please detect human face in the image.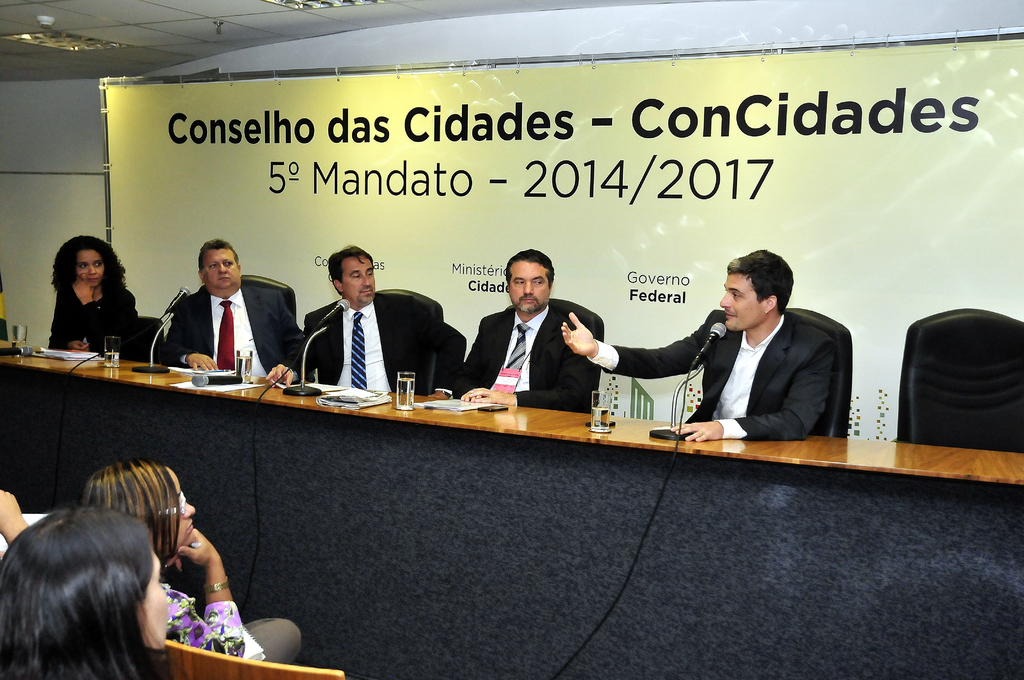
l=76, t=248, r=102, b=290.
